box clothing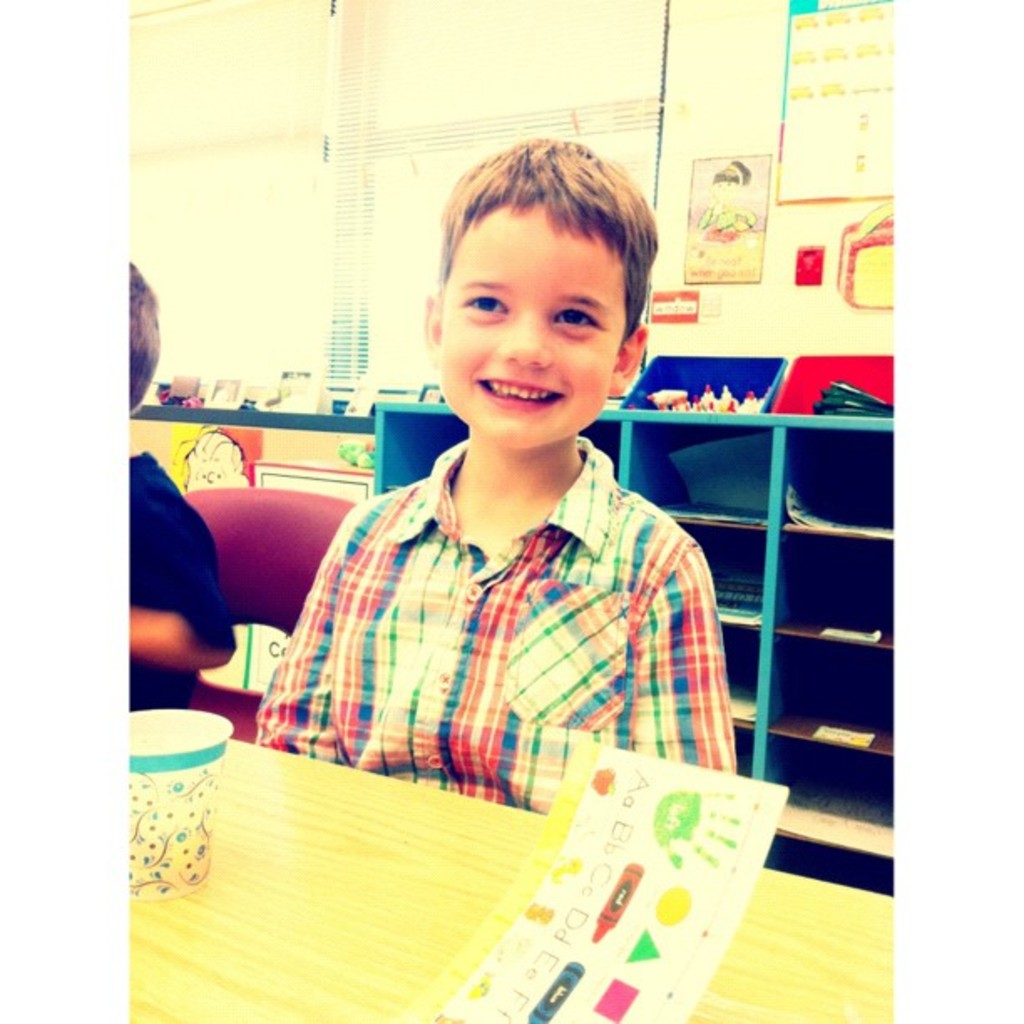
x1=258, y1=433, x2=738, y2=823
